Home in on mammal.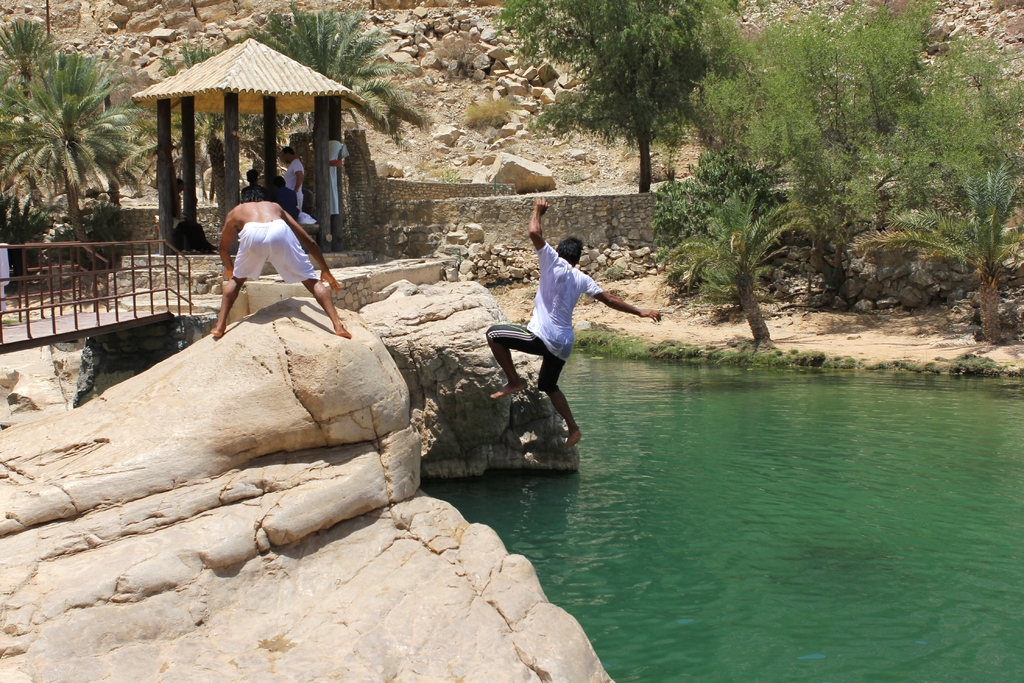
Homed in at {"x1": 484, "y1": 197, "x2": 660, "y2": 449}.
